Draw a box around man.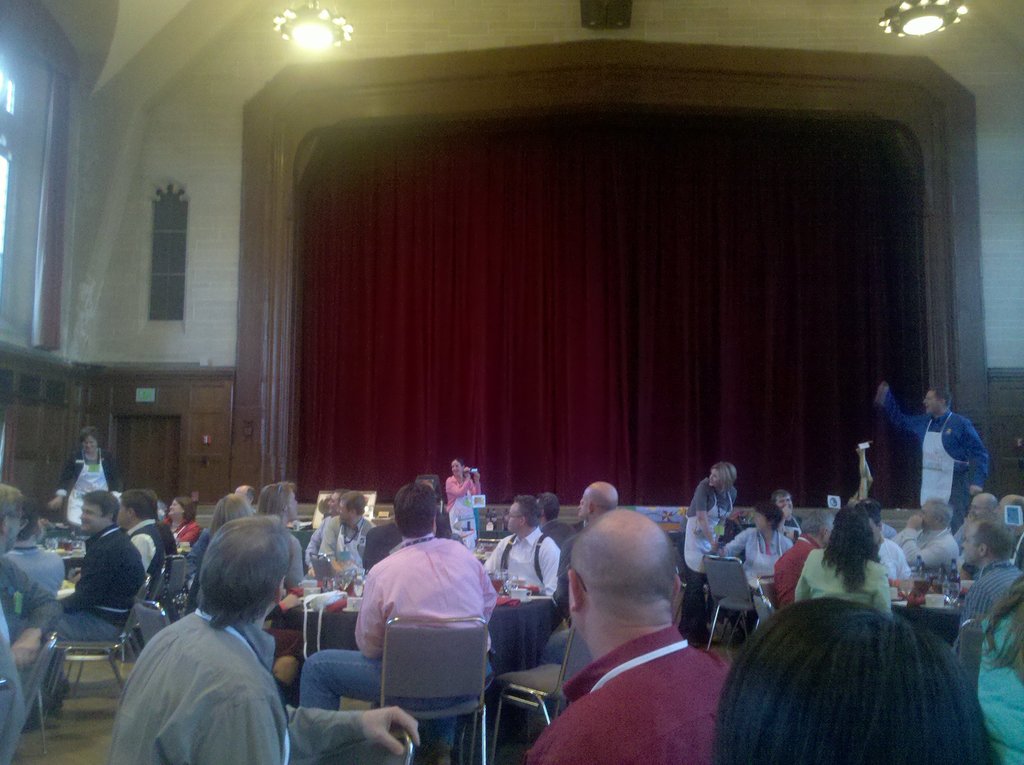
x1=105 y1=511 x2=428 y2=764.
